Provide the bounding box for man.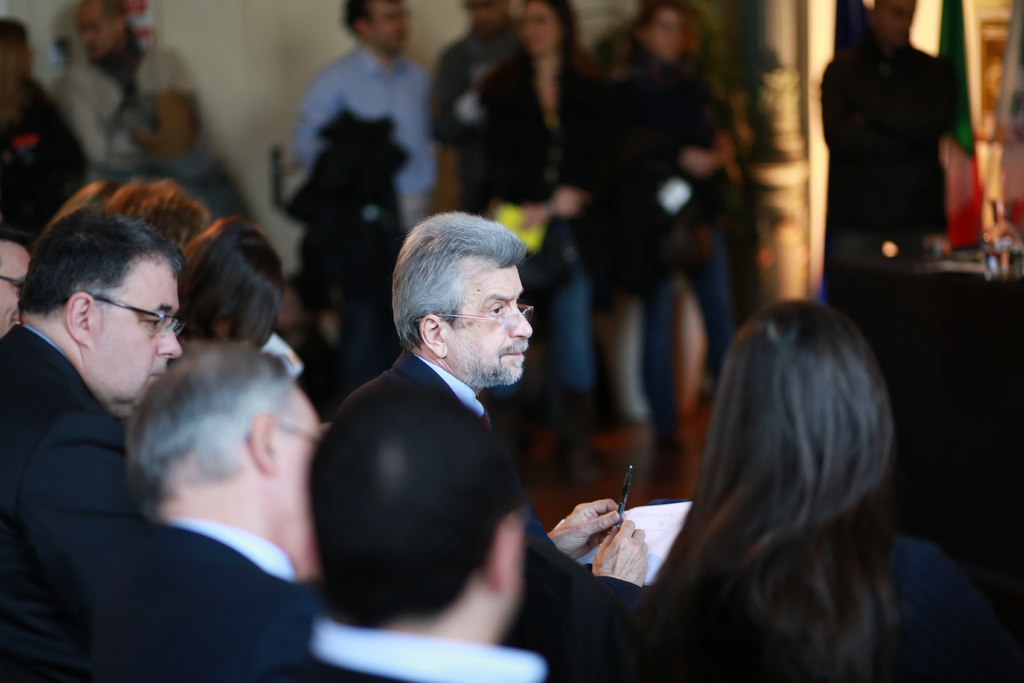
(67, 0, 207, 176).
